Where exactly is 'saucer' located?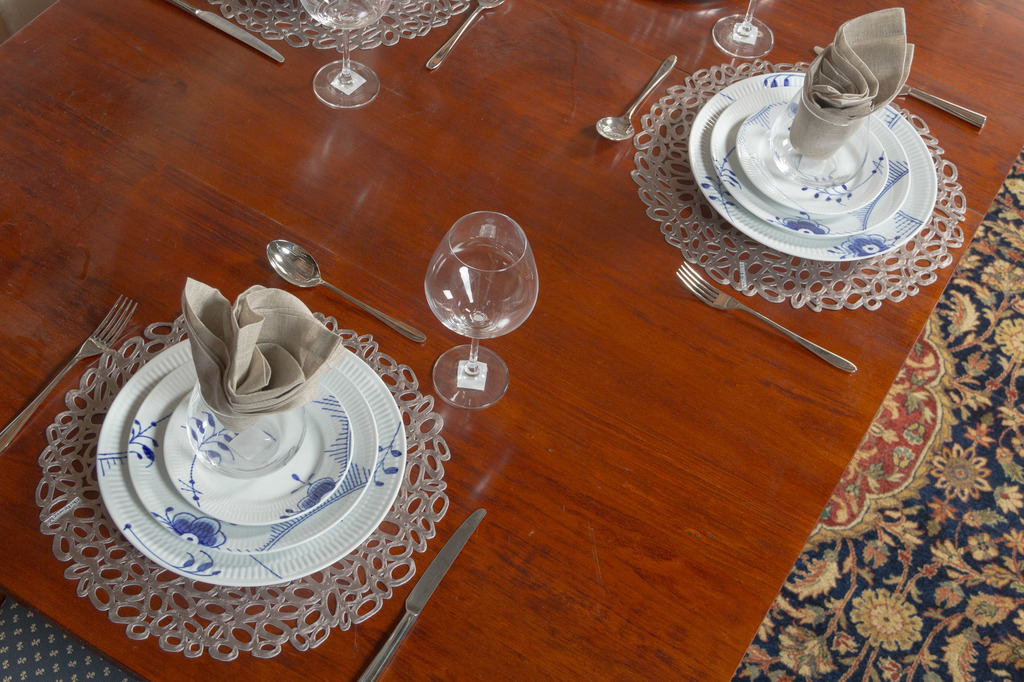
Its bounding box is l=164, t=388, r=350, b=527.
